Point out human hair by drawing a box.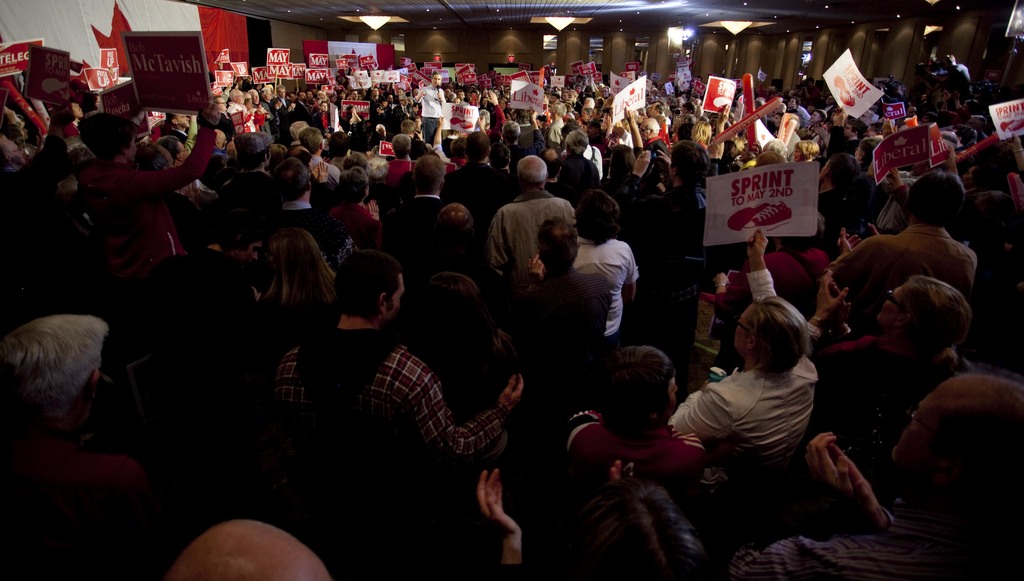
857 138 881 162.
